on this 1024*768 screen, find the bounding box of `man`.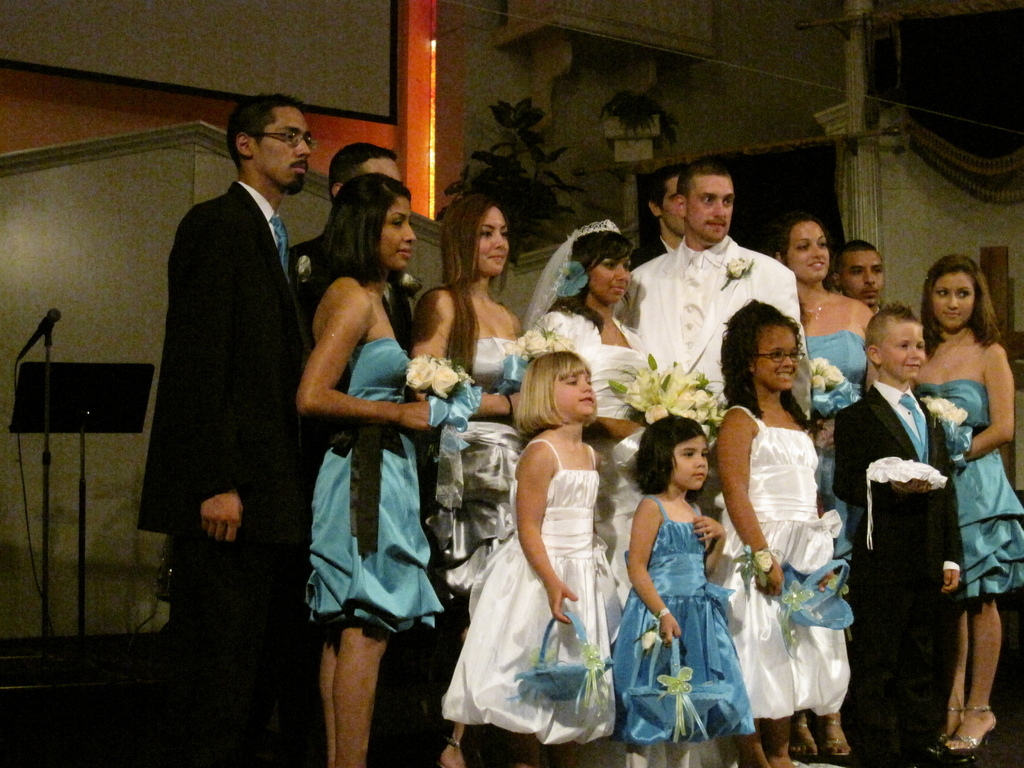
Bounding box: detection(284, 146, 400, 321).
